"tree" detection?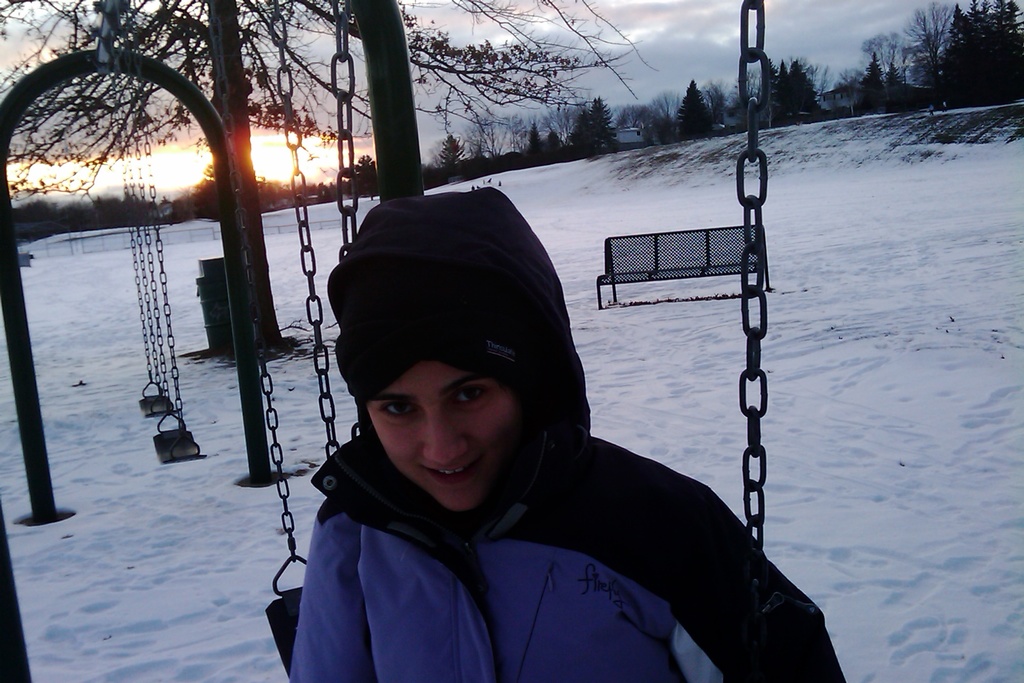
bbox=(522, 113, 573, 160)
